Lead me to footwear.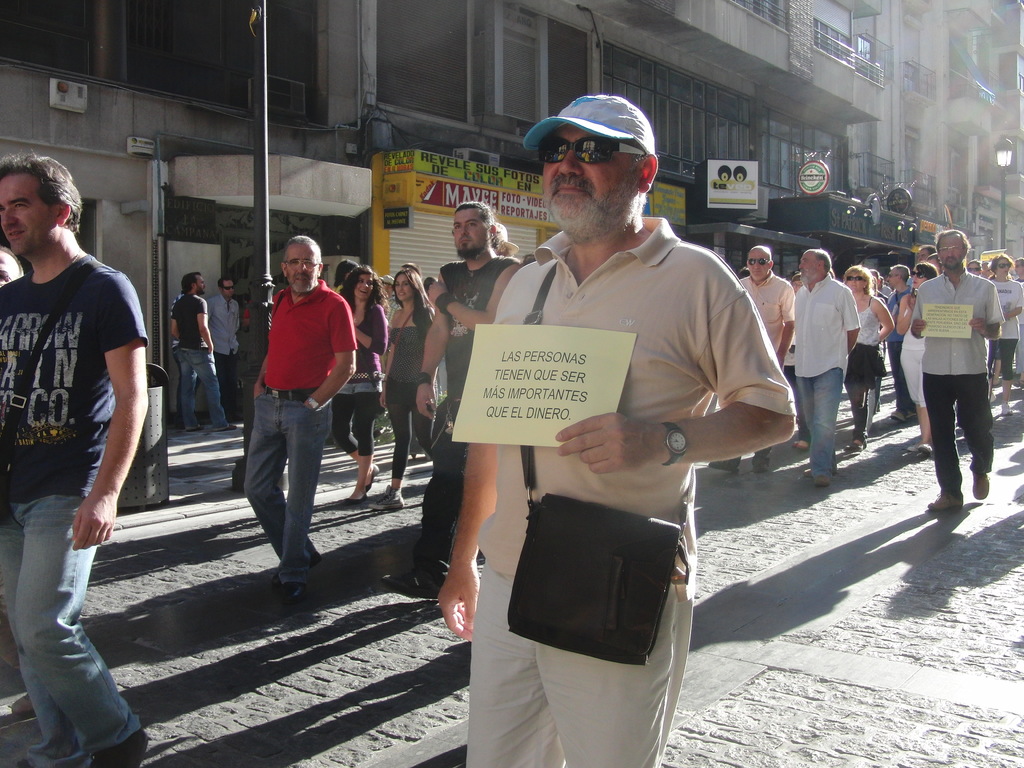
Lead to (369, 461, 380, 483).
